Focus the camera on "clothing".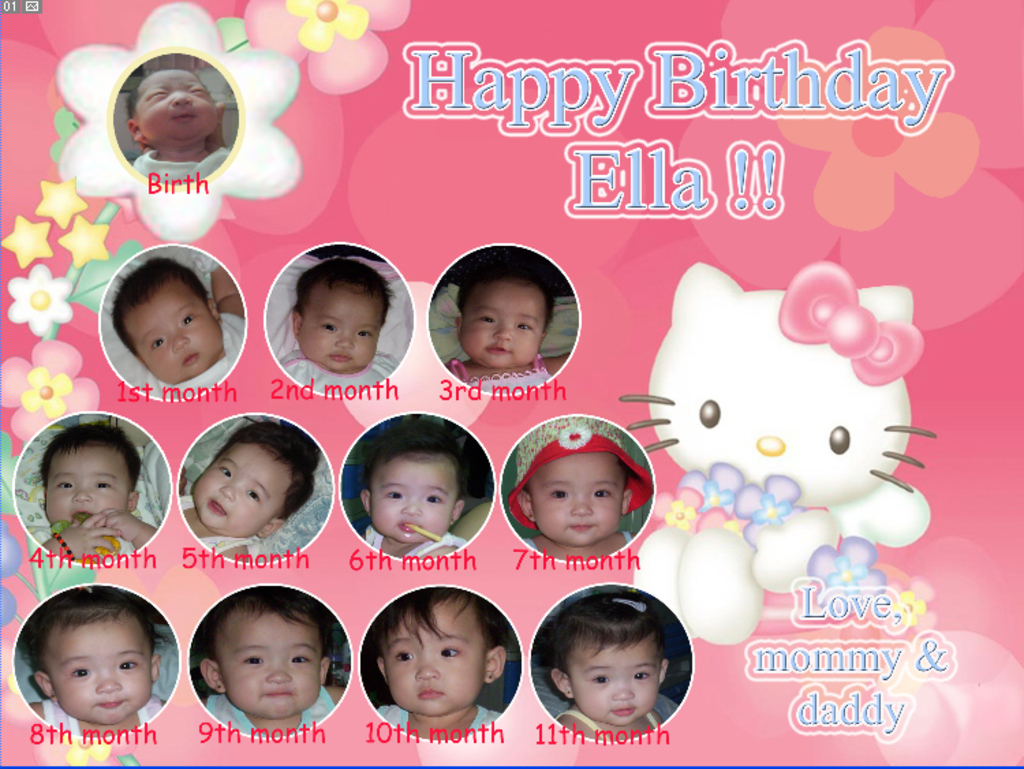
Focus region: 149, 309, 244, 403.
